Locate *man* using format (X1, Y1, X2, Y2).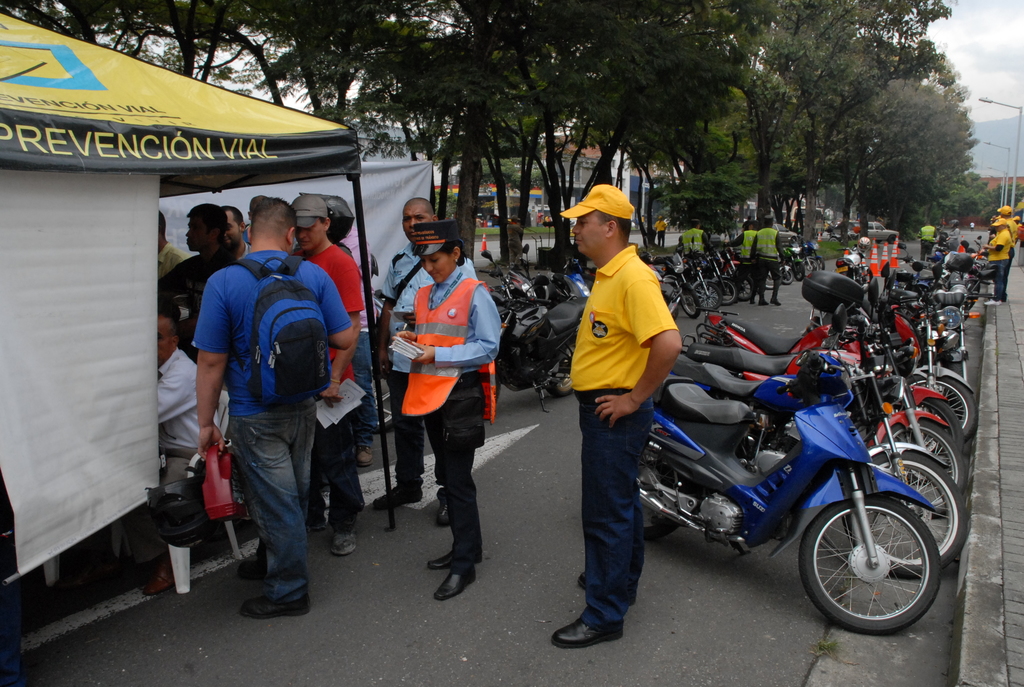
(755, 215, 790, 308).
